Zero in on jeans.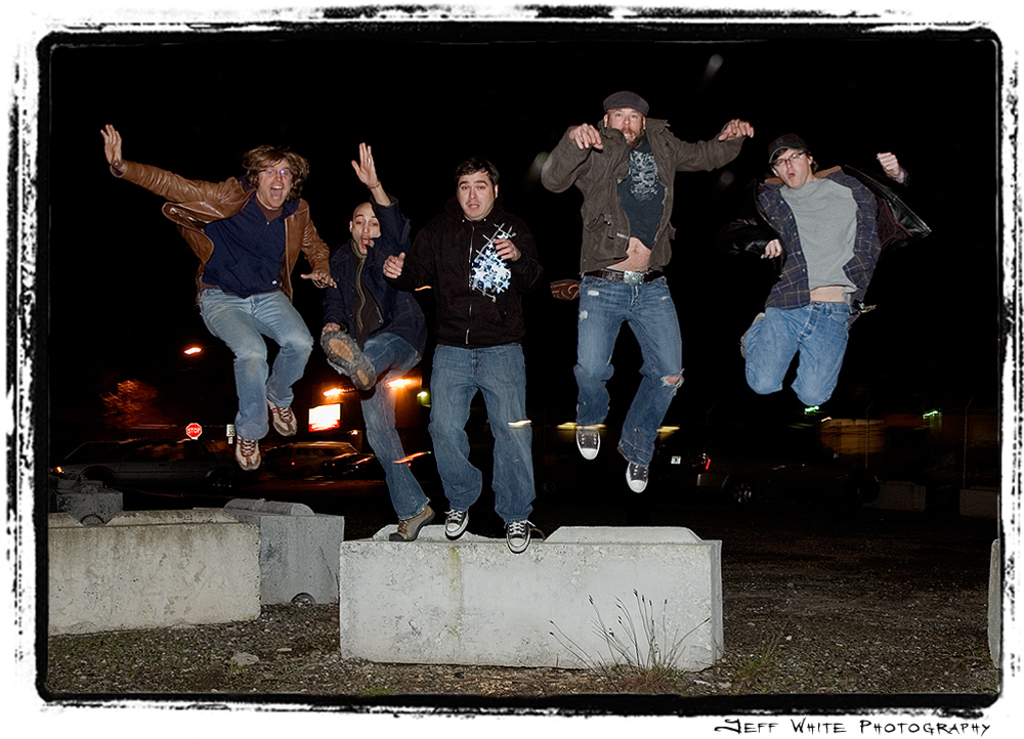
Zeroed in: x1=575 y1=276 x2=687 y2=463.
